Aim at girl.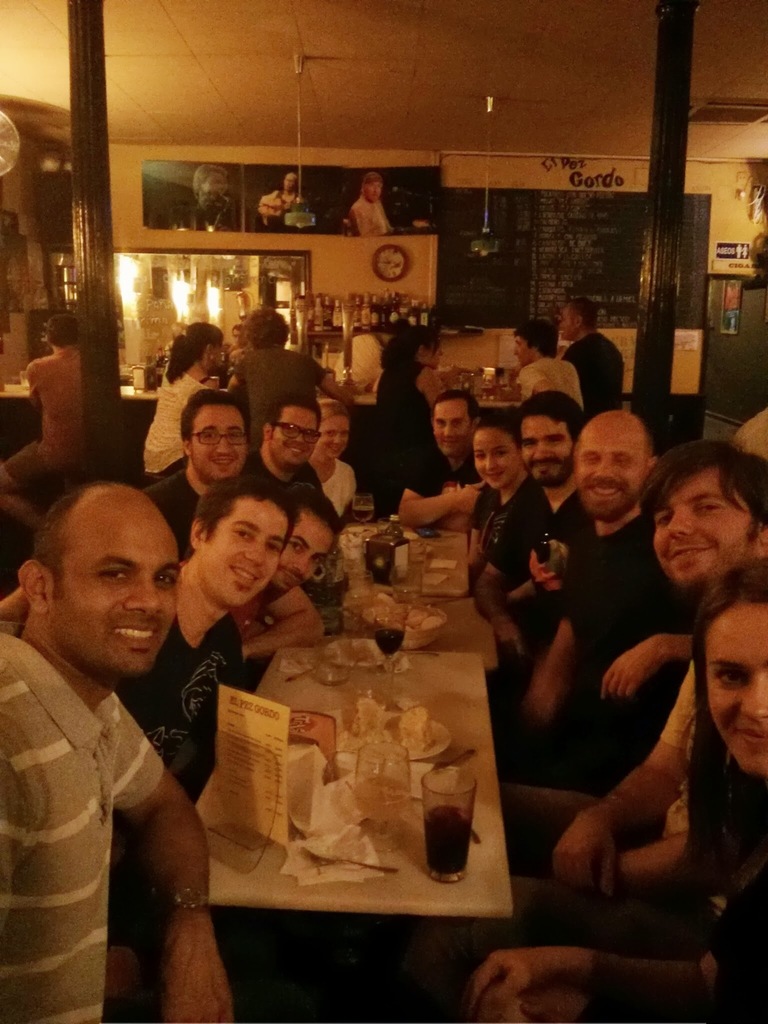
Aimed at left=470, top=416, right=522, bottom=564.
